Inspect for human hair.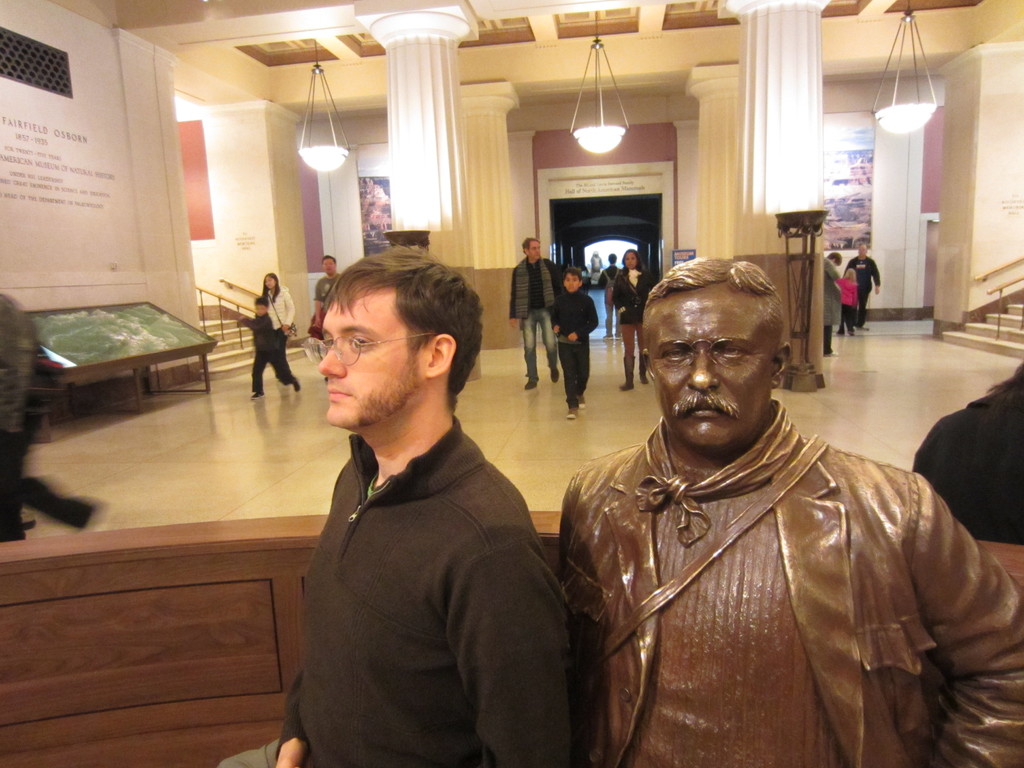
Inspection: [left=568, top=262, right=583, bottom=283].
